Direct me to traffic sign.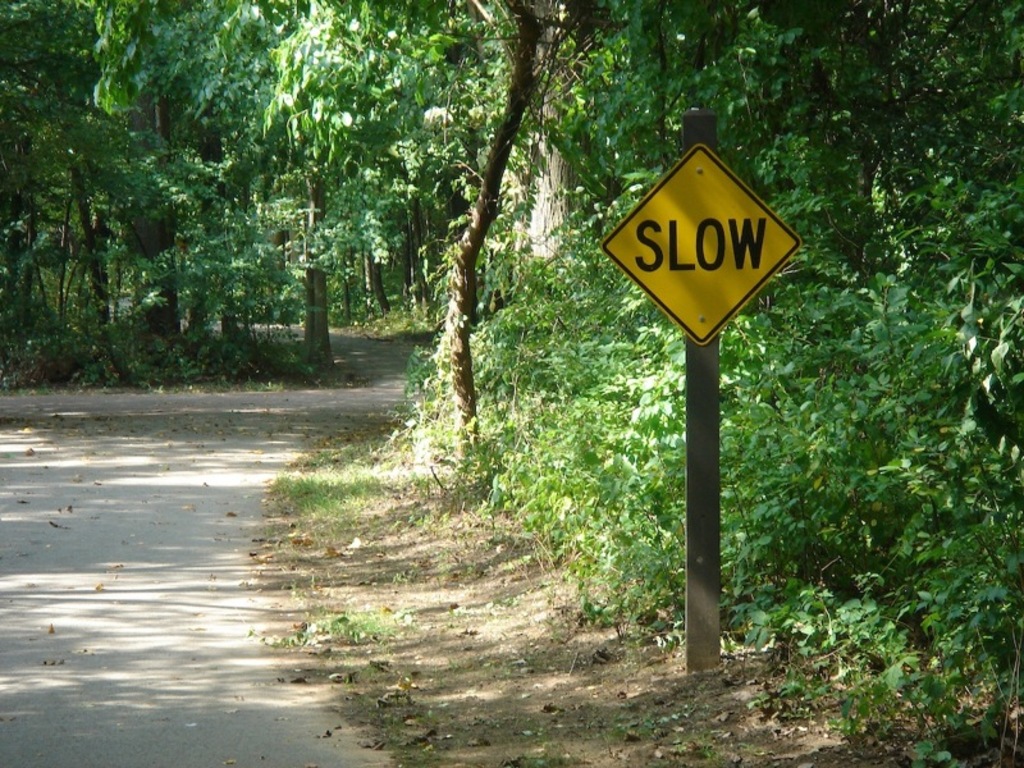
Direction: box(602, 141, 801, 348).
